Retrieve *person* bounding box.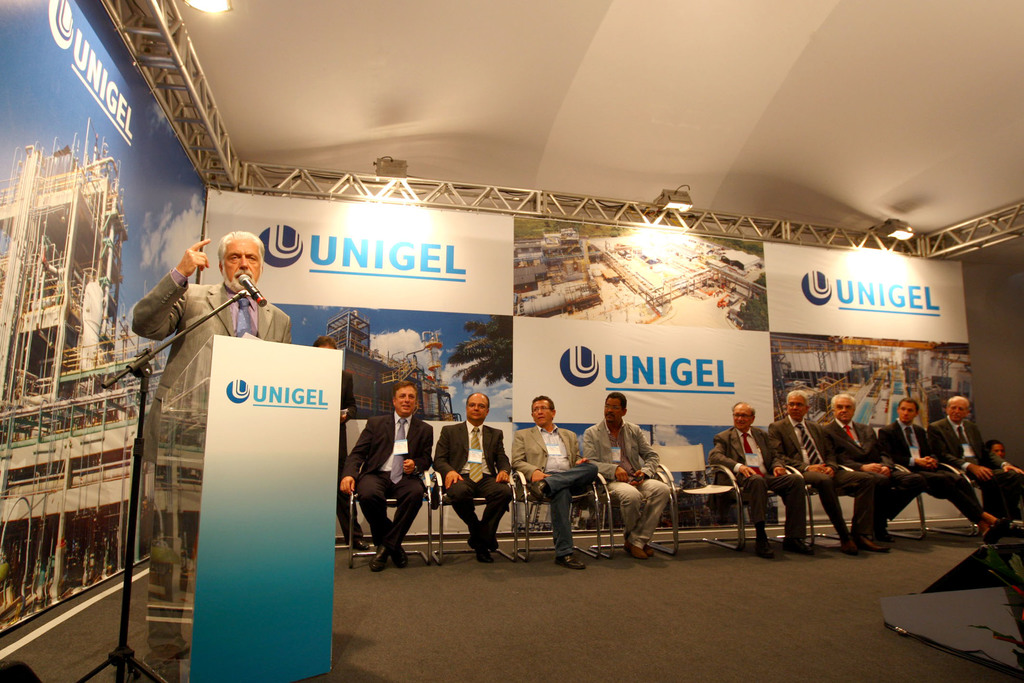
Bounding box: region(125, 229, 289, 403).
